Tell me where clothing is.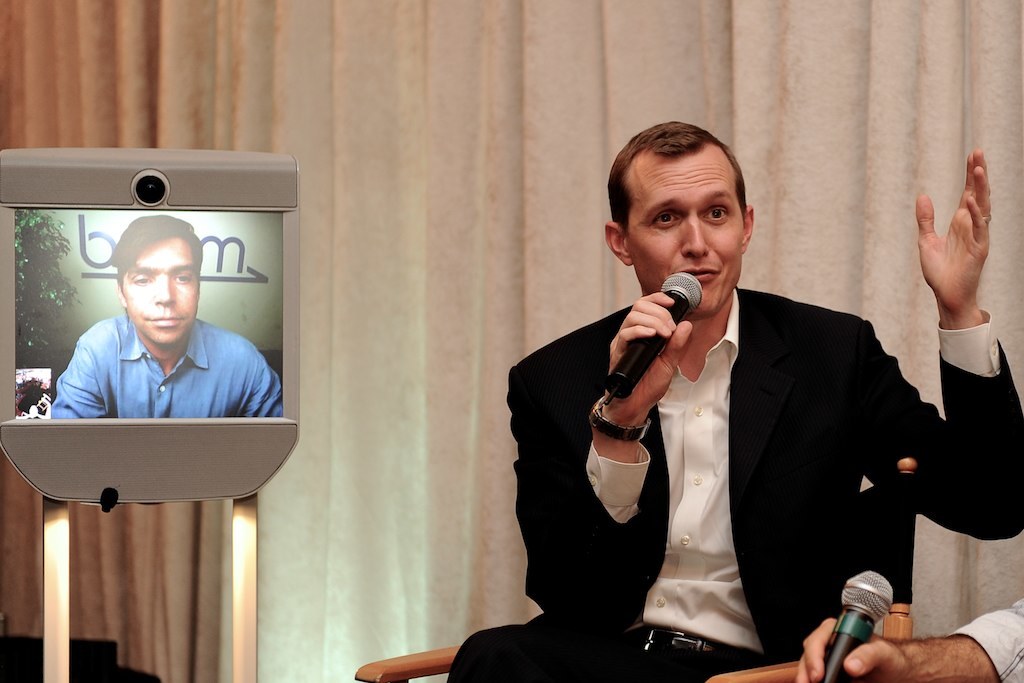
clothing is at <box>521,248,942,666</box>.
